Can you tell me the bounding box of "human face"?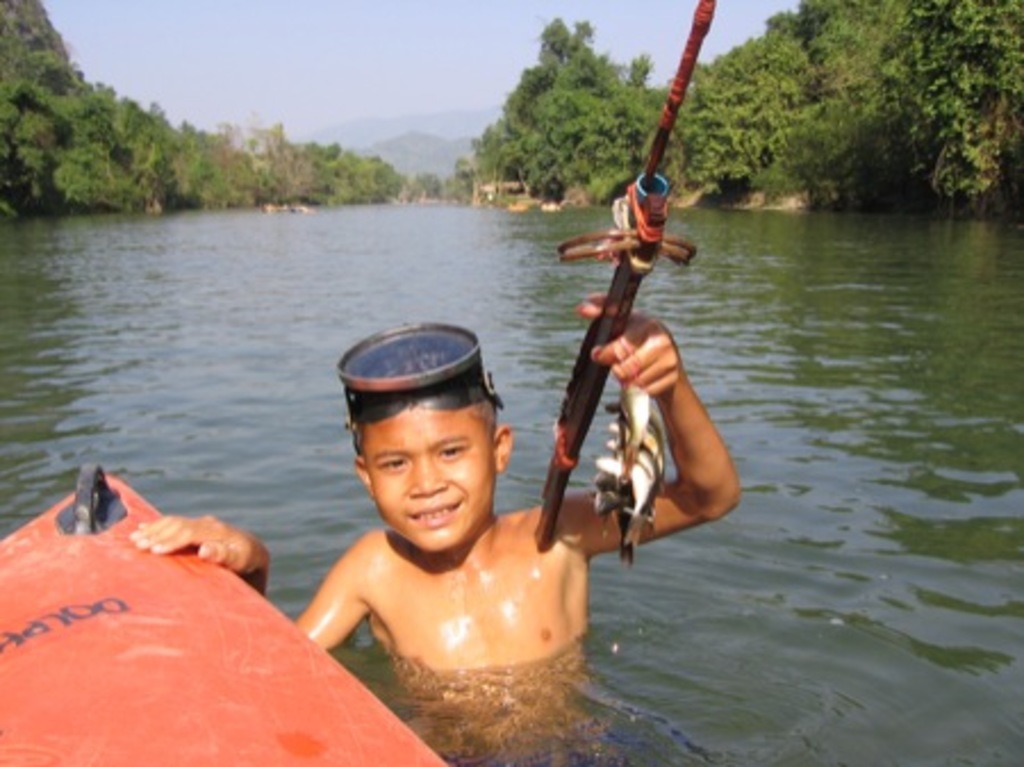
[373, 414, 501, 555].
